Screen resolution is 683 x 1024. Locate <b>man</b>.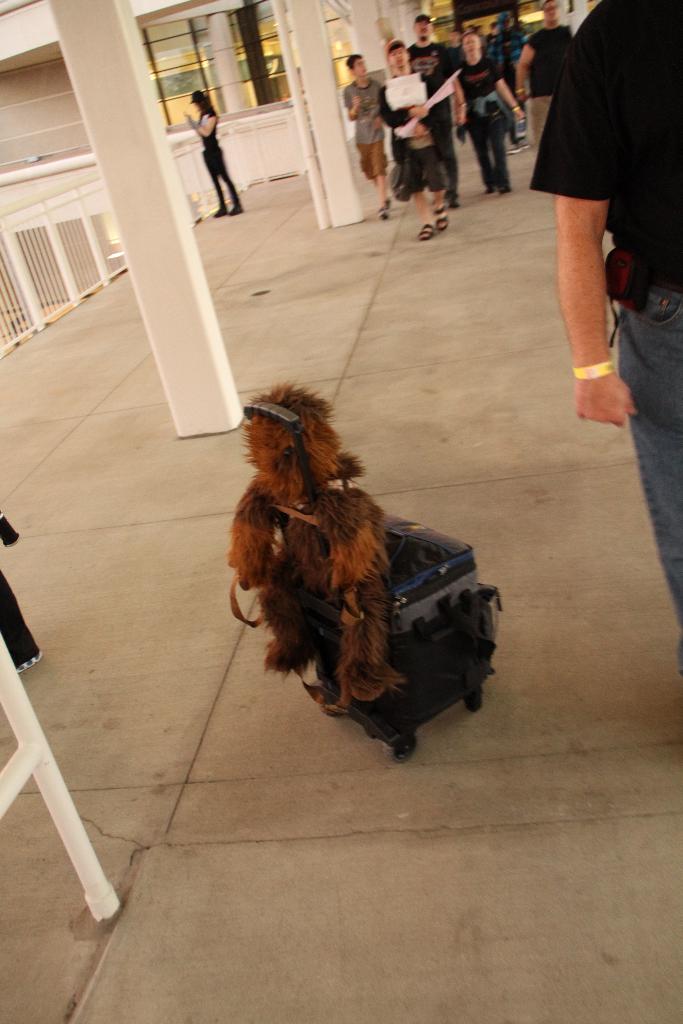
bbox(400, 8, 458, 198).
